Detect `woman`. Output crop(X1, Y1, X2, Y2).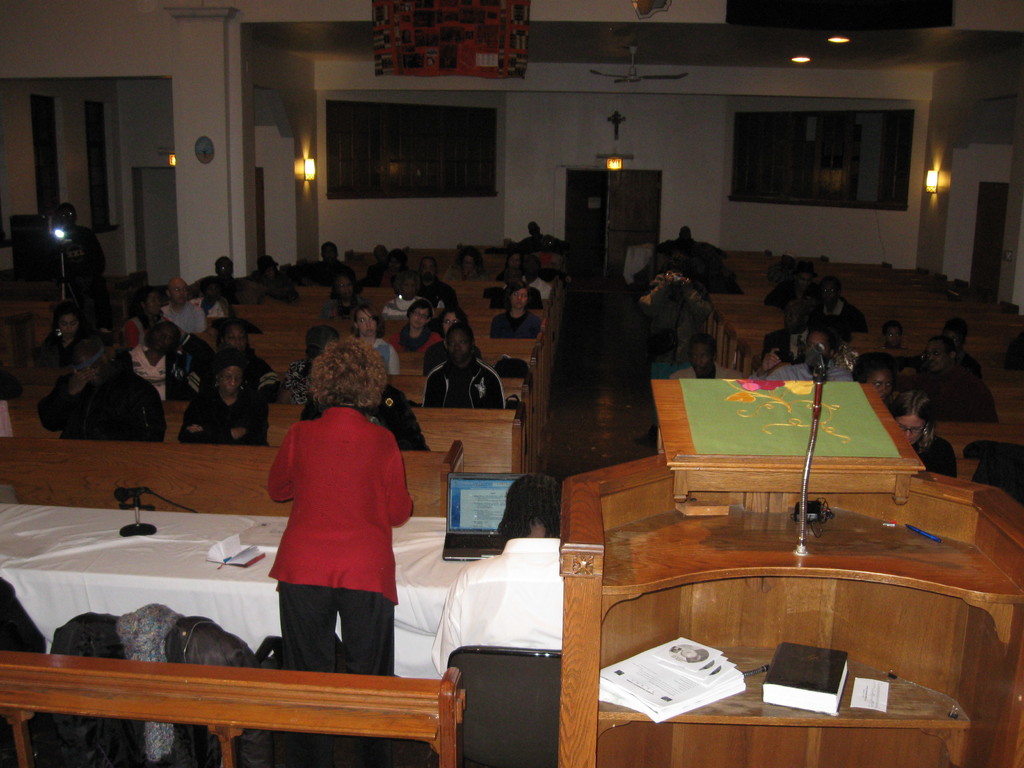
crop(35, 306, 90, 368).
